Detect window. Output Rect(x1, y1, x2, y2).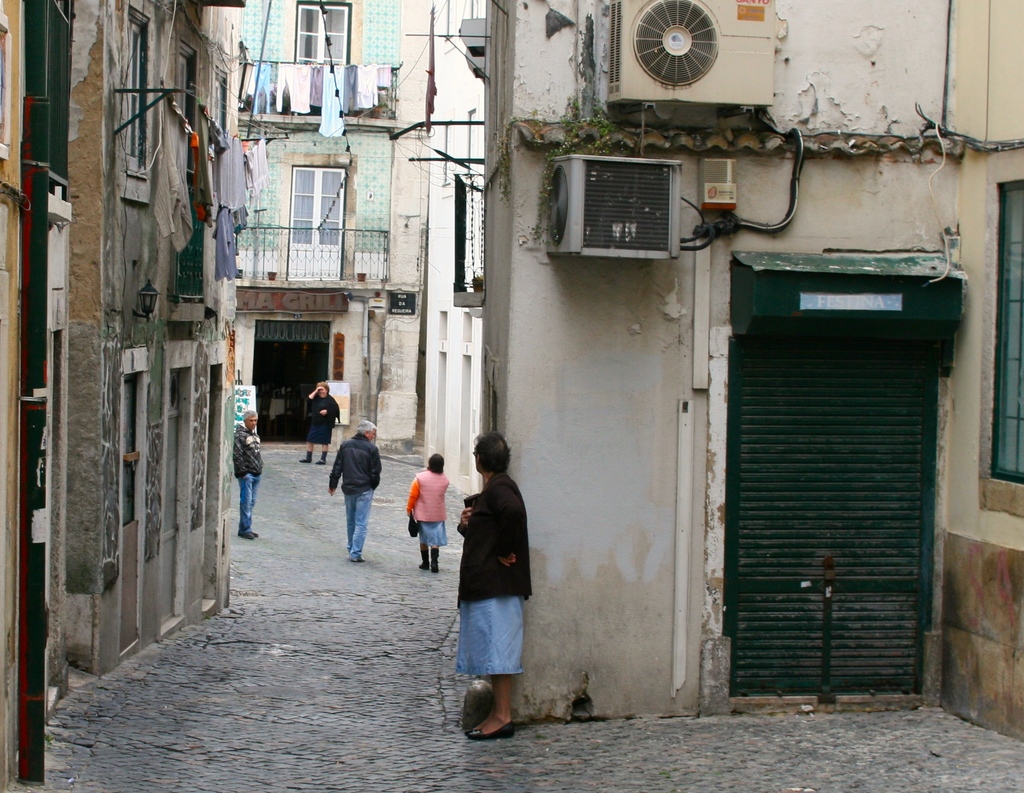
Rect(201, 67, 227, 135).
